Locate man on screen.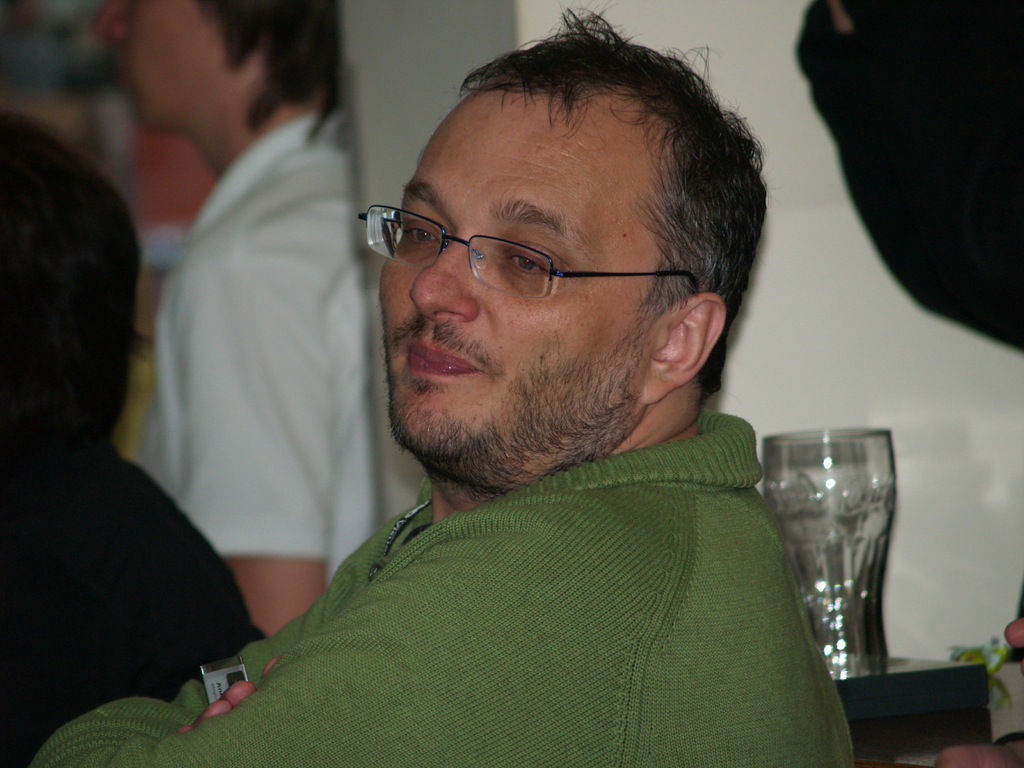
On screen at detection(0, 106, 266, 767).
